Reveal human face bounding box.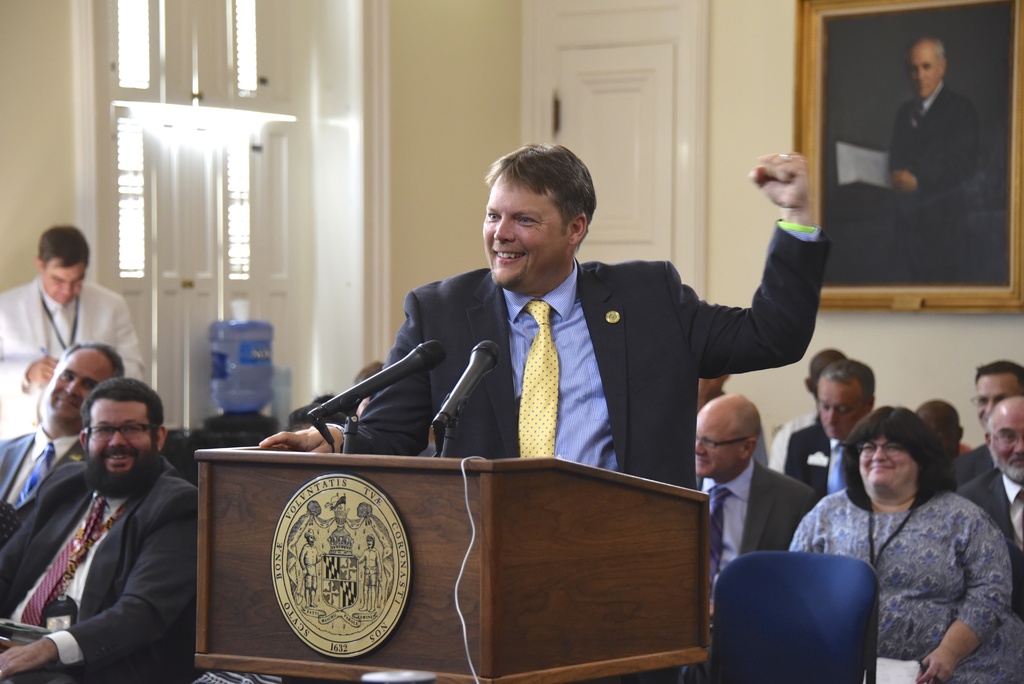
Revealed: detection(975, 371, 1023, 426).
